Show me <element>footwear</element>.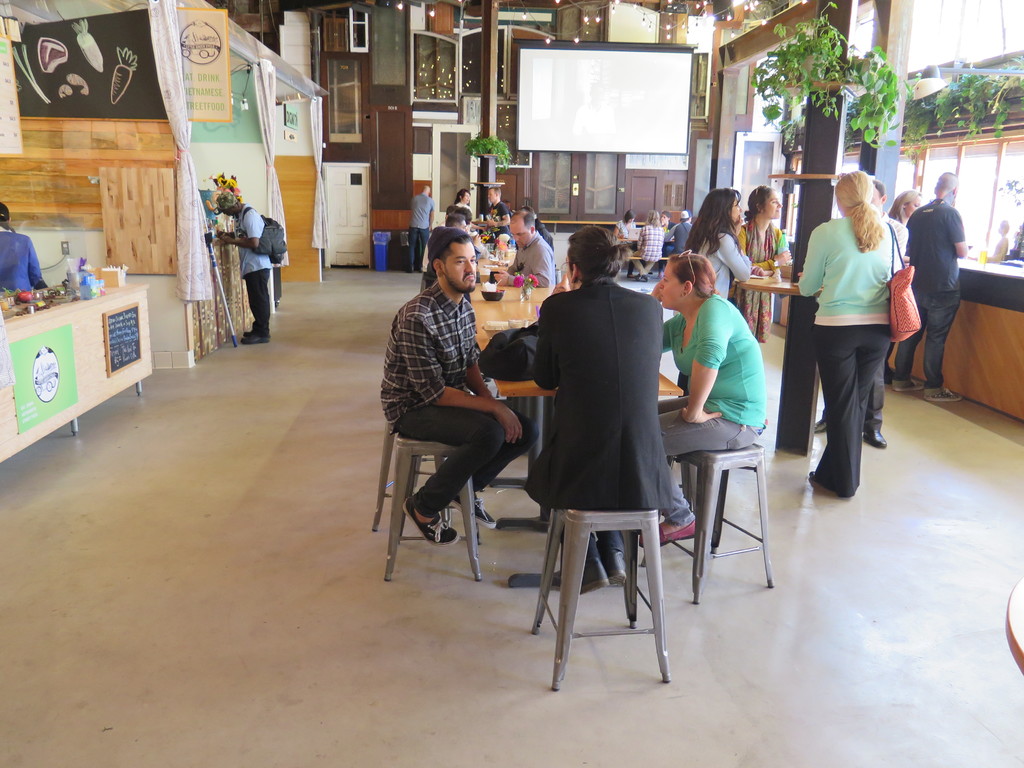
<element>footwear</element> is here: Rect(643, 274, 651, 280).
